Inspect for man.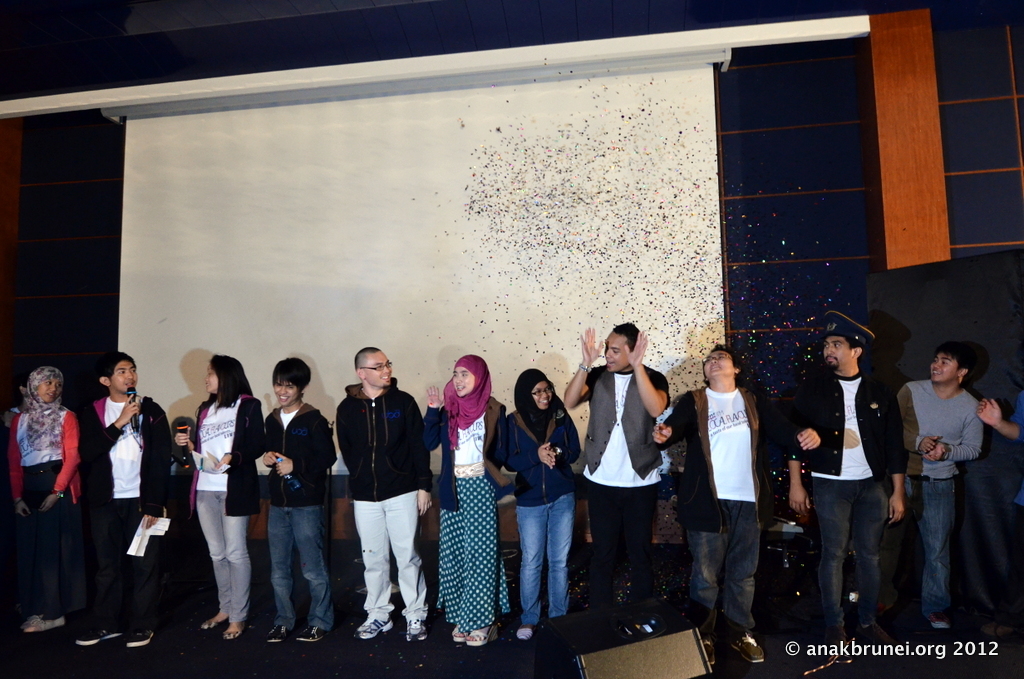
Inspection: <box>257,358,336,648</box>.
